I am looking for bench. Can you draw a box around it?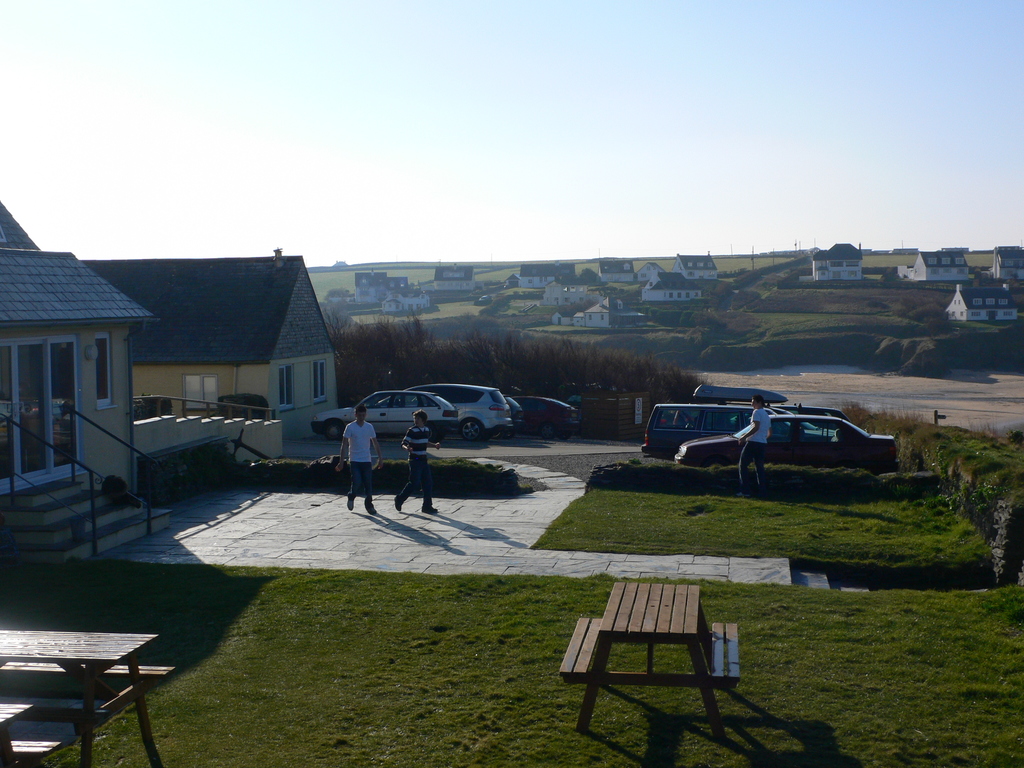
Sure, the bounding box is [559,581,743,735].
